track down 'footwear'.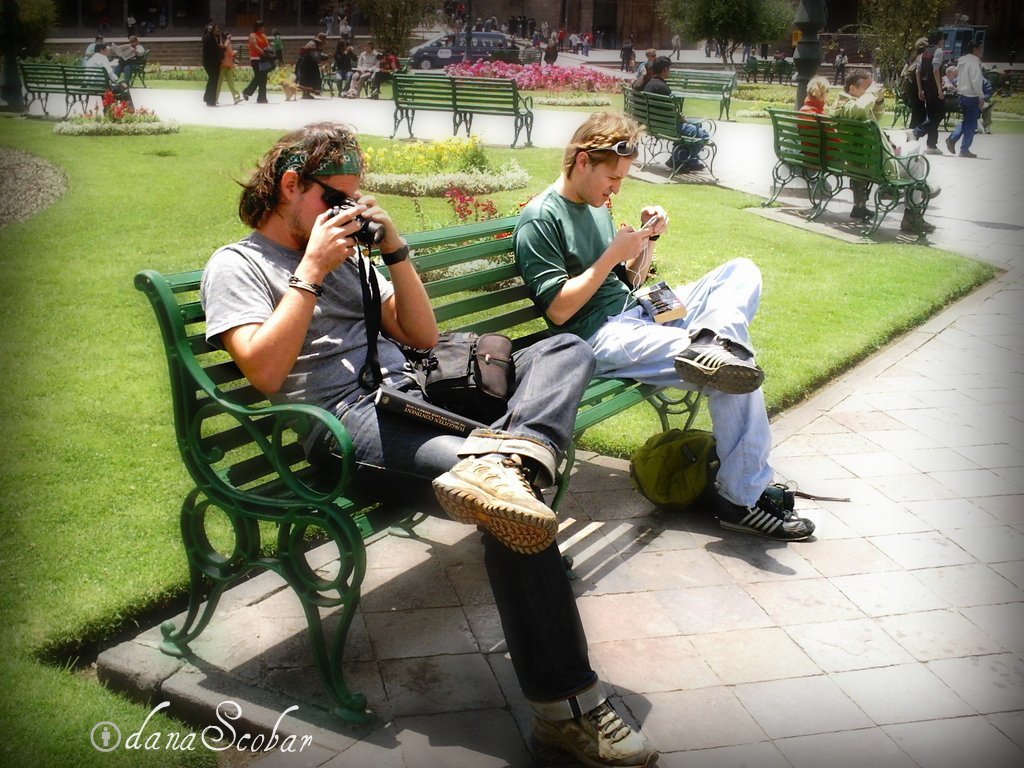
Tracked to [left=728, top=487, right=816, bottom=552].
